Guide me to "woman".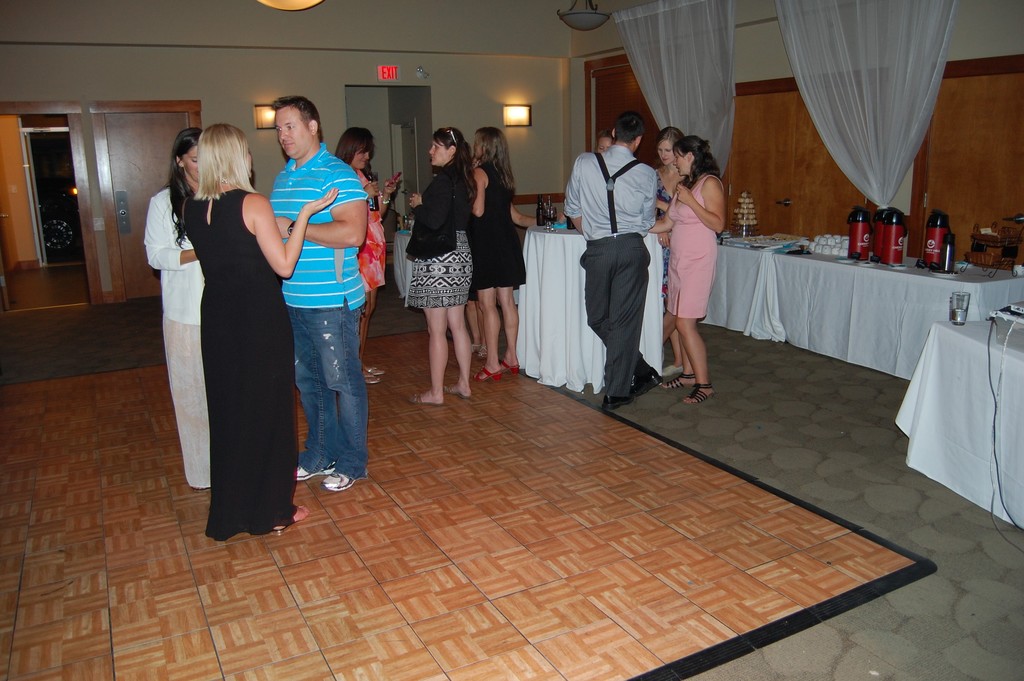
Guidance: (left=665, top=122, right=744, bottom=387).
